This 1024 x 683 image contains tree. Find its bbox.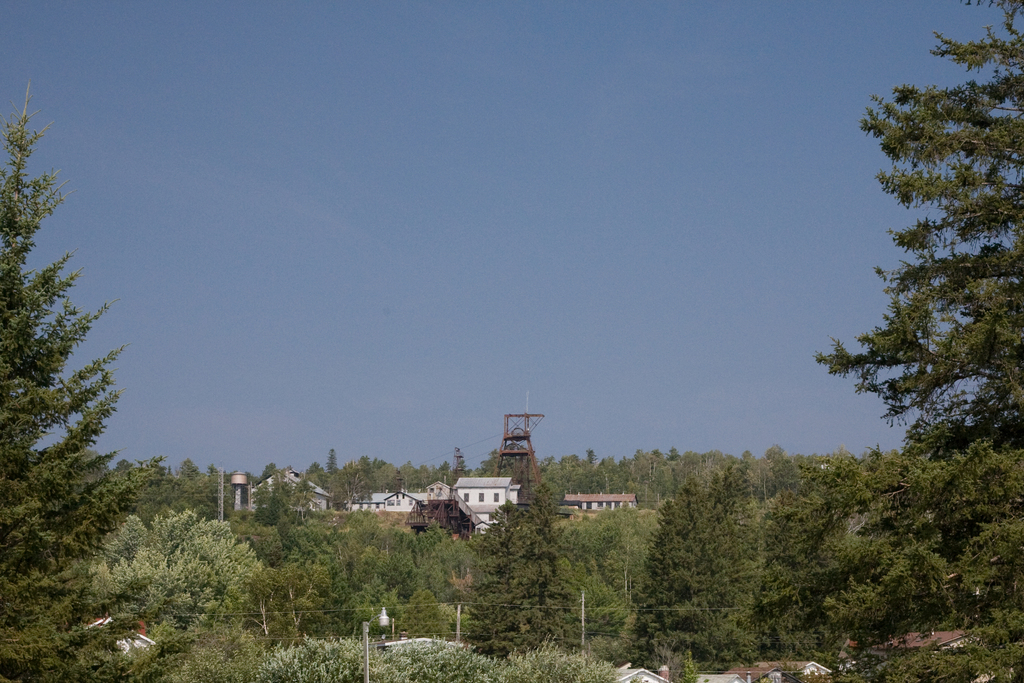
[left=557, top=456, right=596, bottom=500].
